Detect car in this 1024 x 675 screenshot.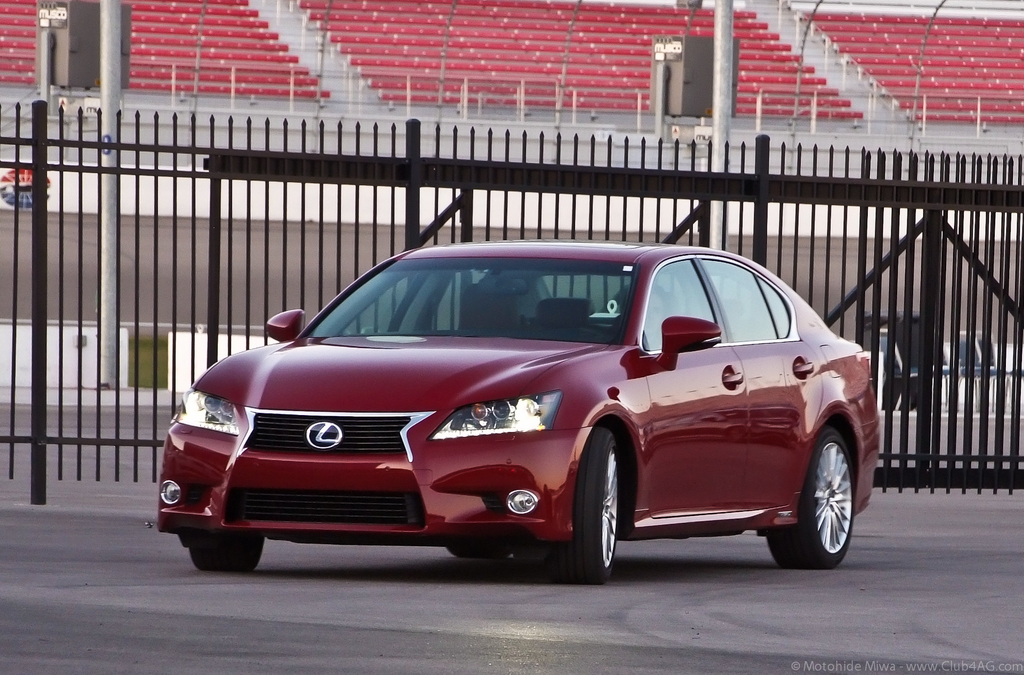
Detection: (157, 238, 881, 581).
